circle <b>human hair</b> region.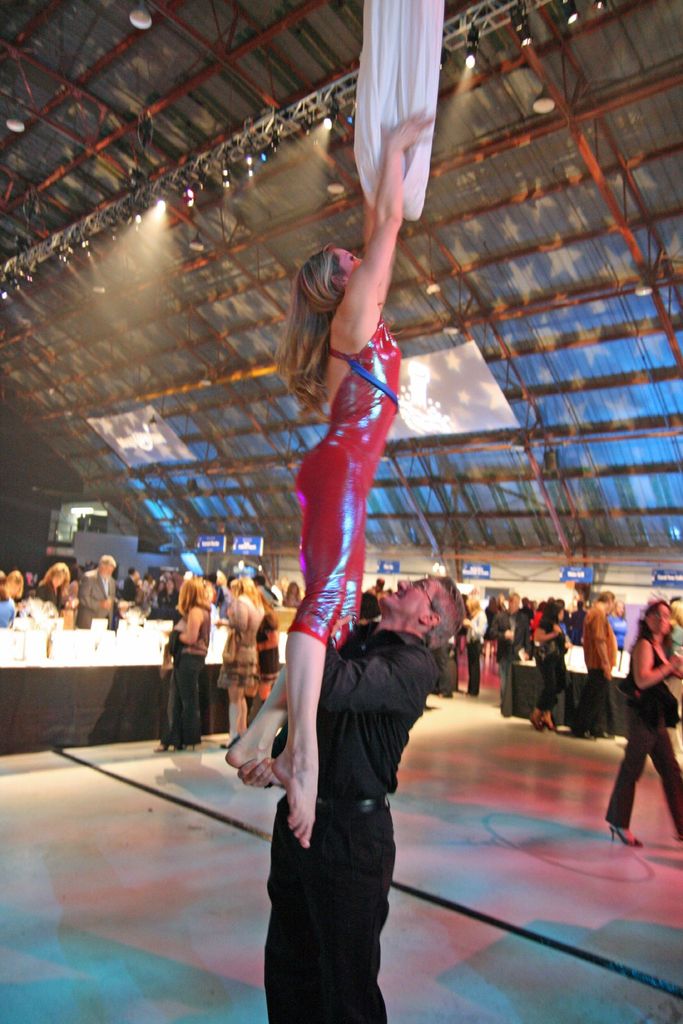
Region: 630,602,670,660.
